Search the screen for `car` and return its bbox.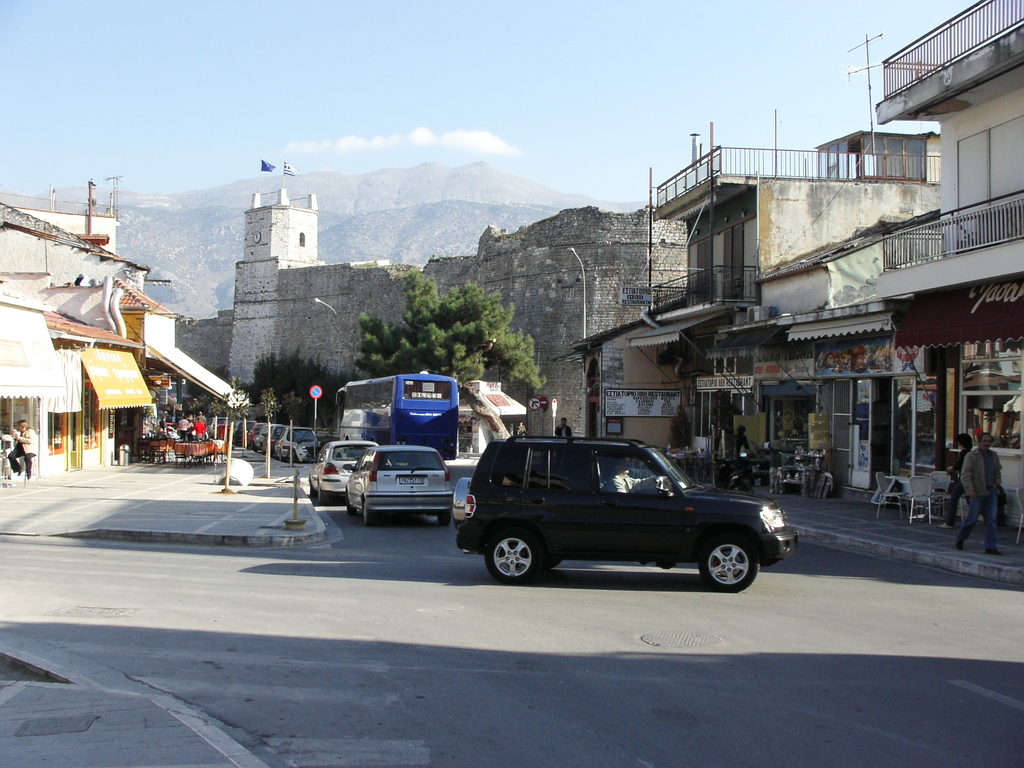
Found: crop(308, 442, 371, 505).
